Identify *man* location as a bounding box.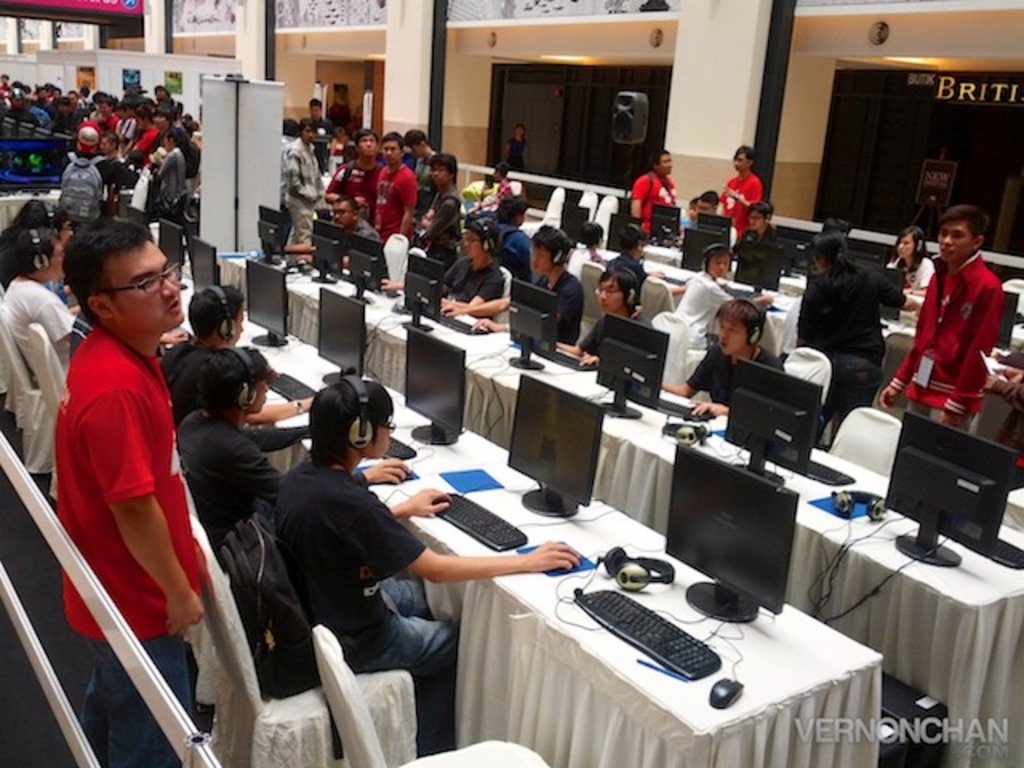
region(448, 222, 581, 339).
